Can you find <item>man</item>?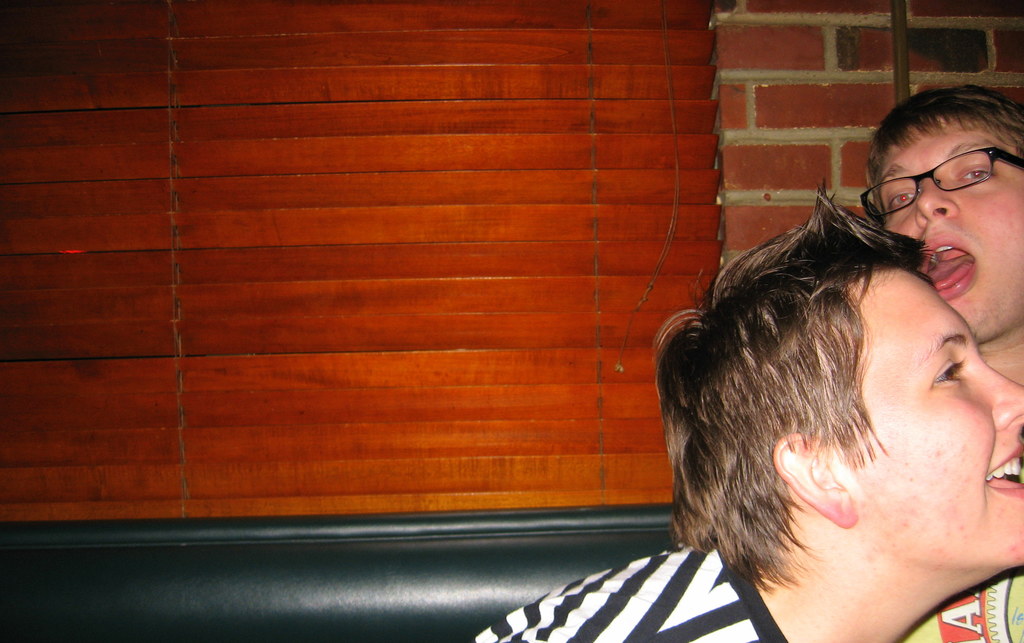
Yes, bounding box: (x1=459, y1=175, x2=1023, y2=642).
